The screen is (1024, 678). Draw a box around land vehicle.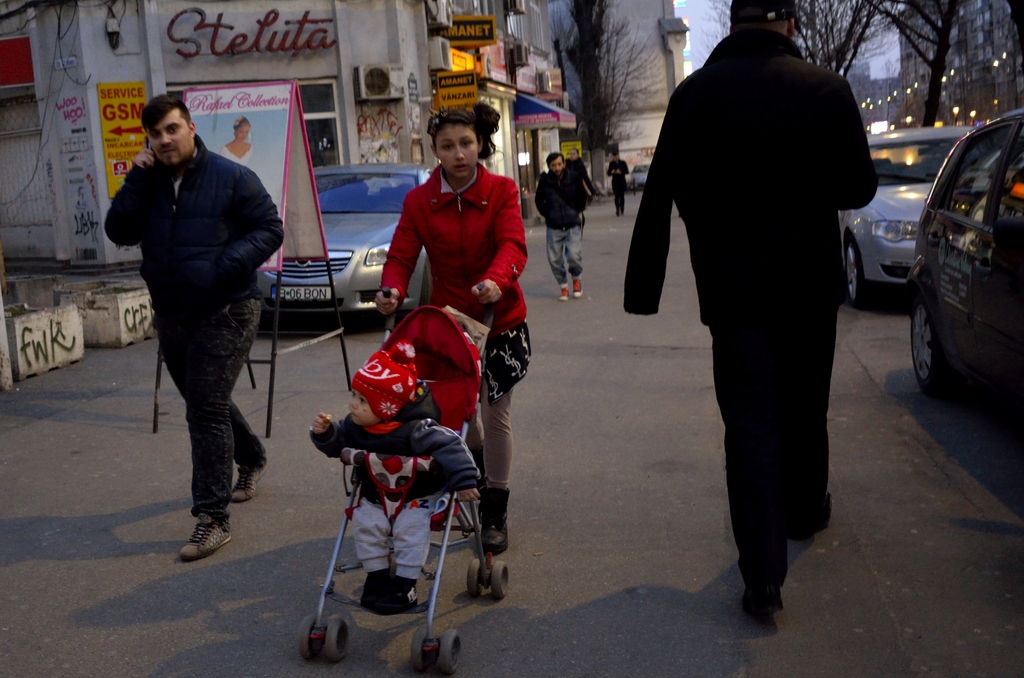
(x1=628, y1=160, x2=652, y2=188).
